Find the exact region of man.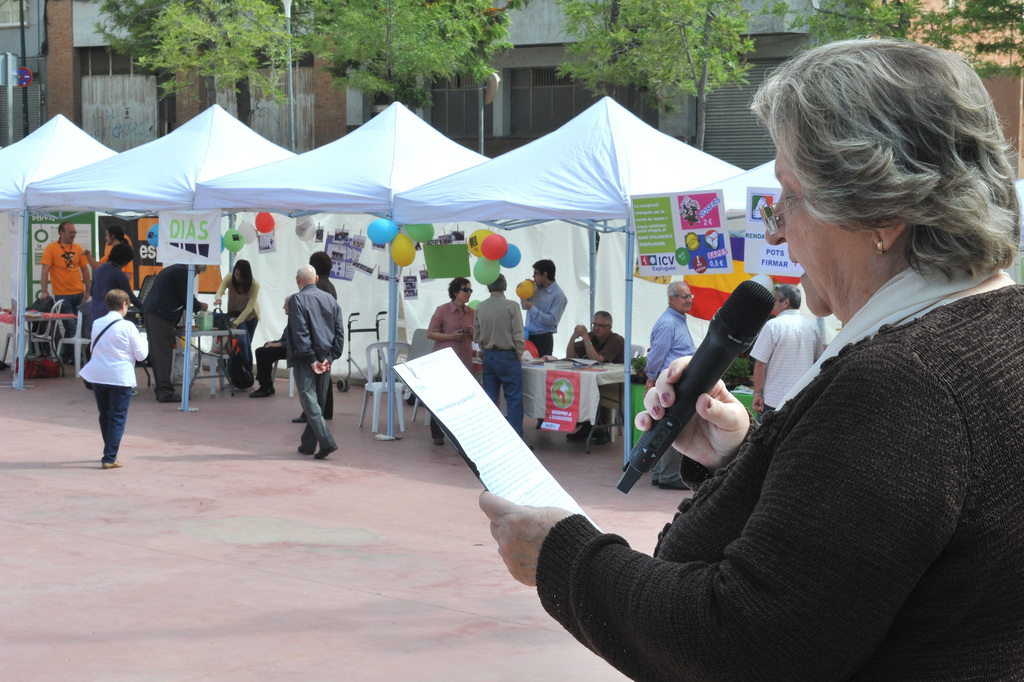
Exact region: box(474, 274, 535, 451).
